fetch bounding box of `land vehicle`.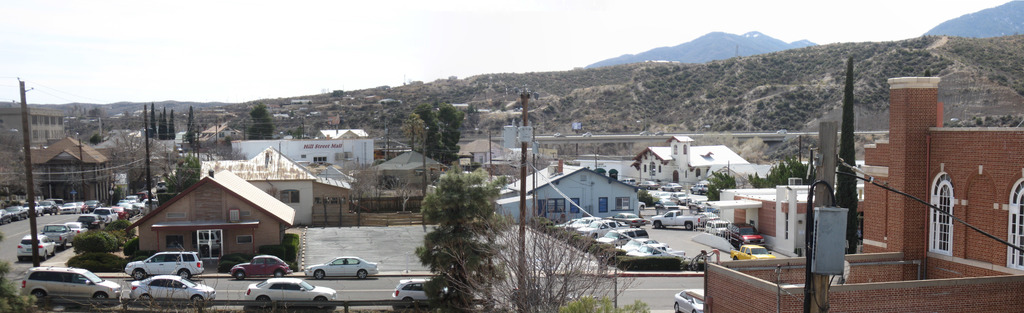
Bbox: box=[620, 175, 636, 186].
